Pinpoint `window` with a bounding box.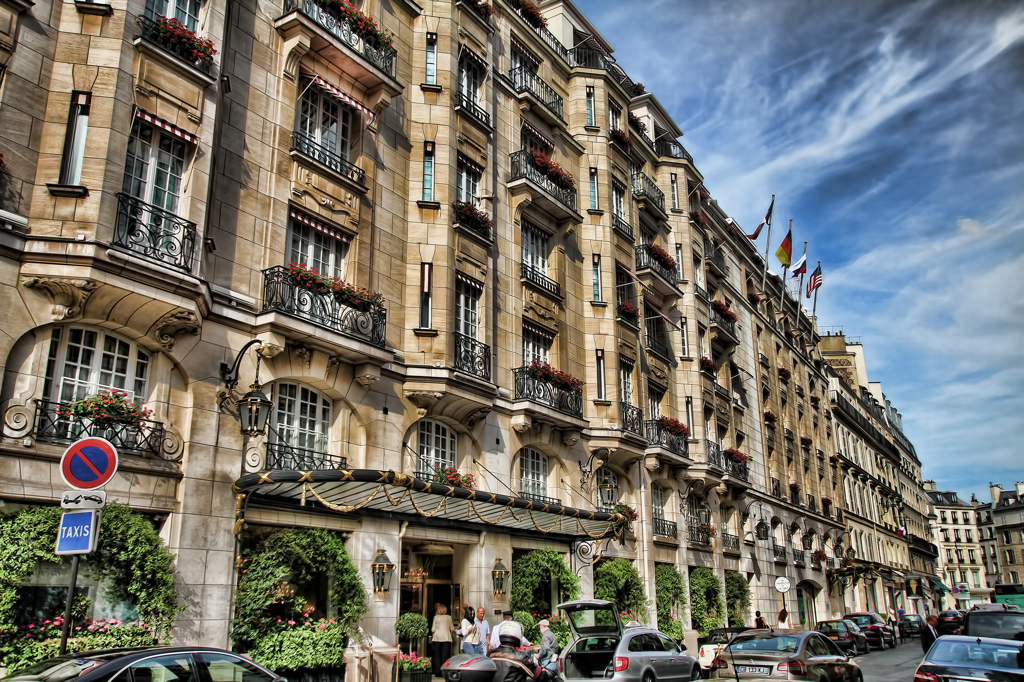
bbox=(228, 523, 347, 655).
